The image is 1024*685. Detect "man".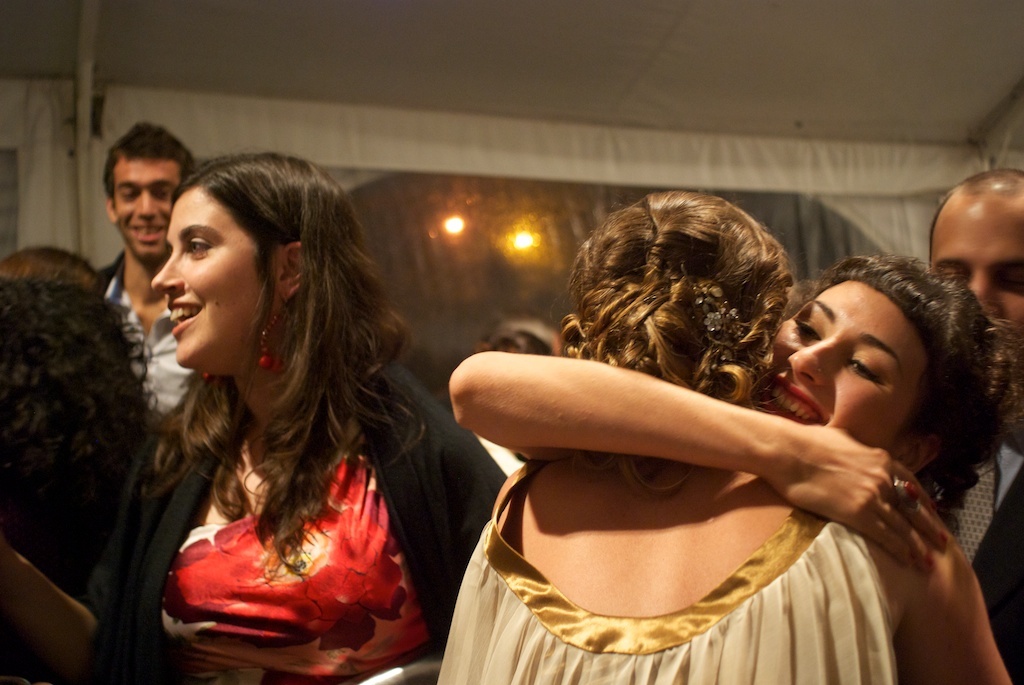
Detection: <bbox>98, 119, 200, 409</bbox>.
